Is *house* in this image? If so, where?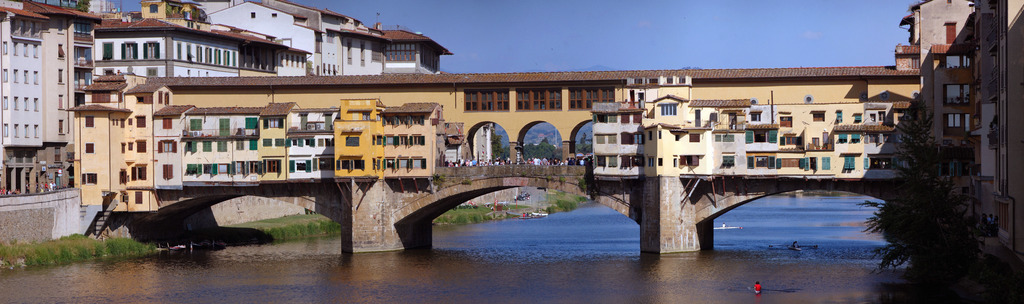
Yes, at left=22, top=8, right=109, bottom=189.
